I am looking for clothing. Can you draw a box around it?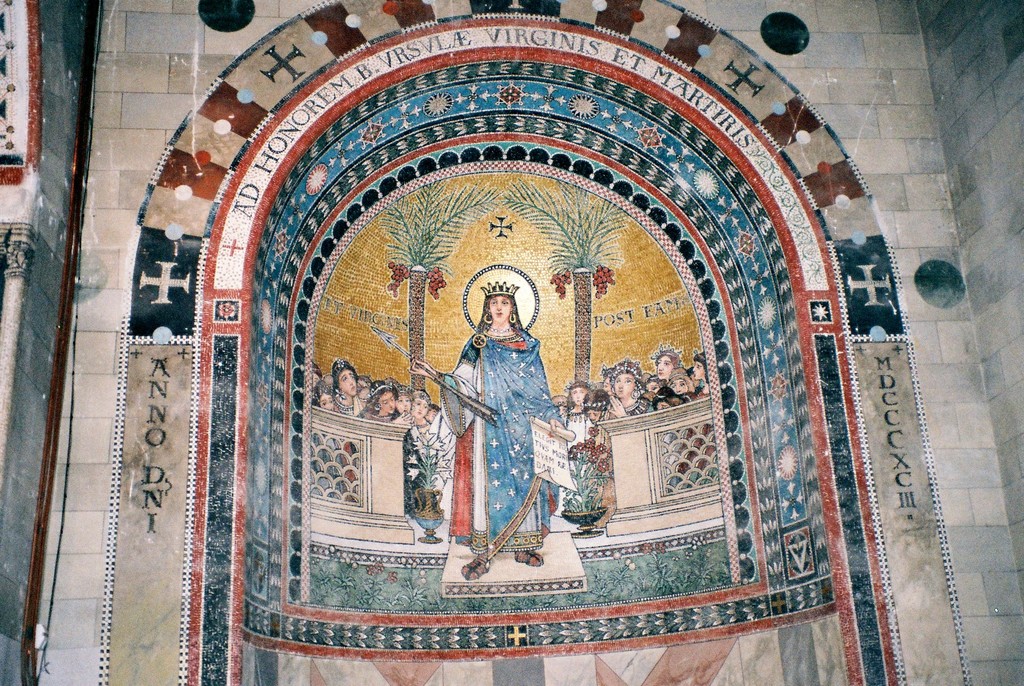
Sure, the bounding box is 439/279/546/548.
